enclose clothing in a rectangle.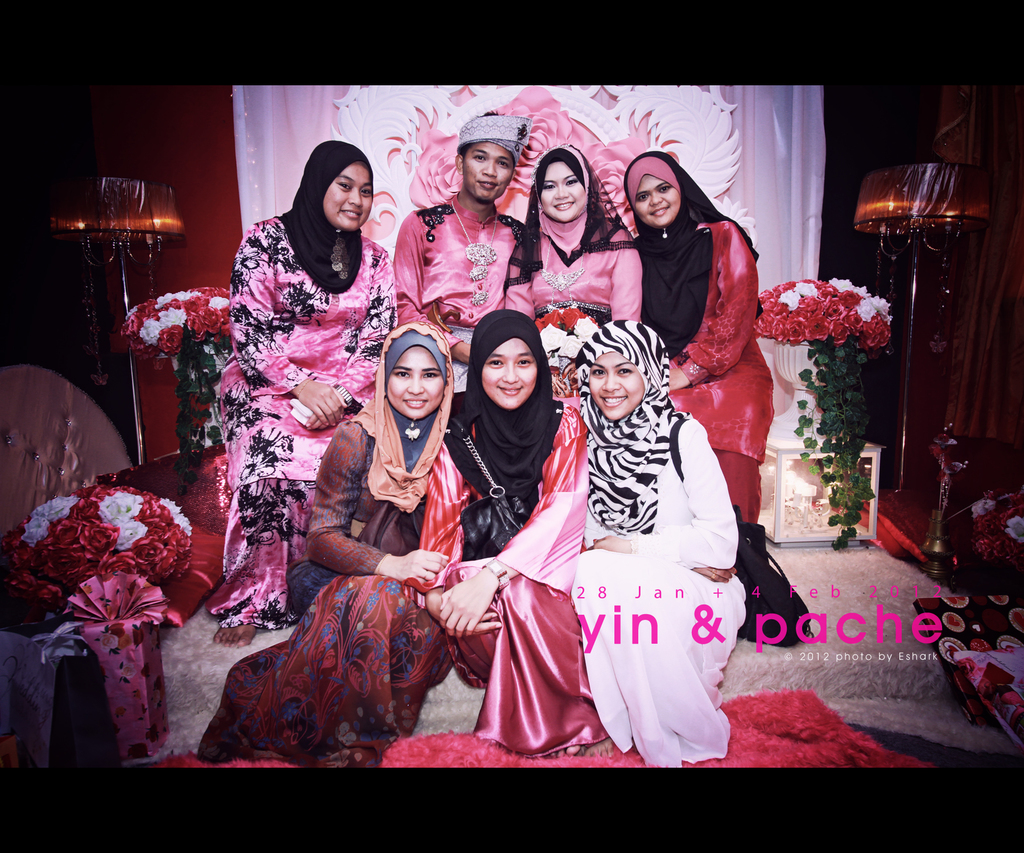
390/116/532/355.
